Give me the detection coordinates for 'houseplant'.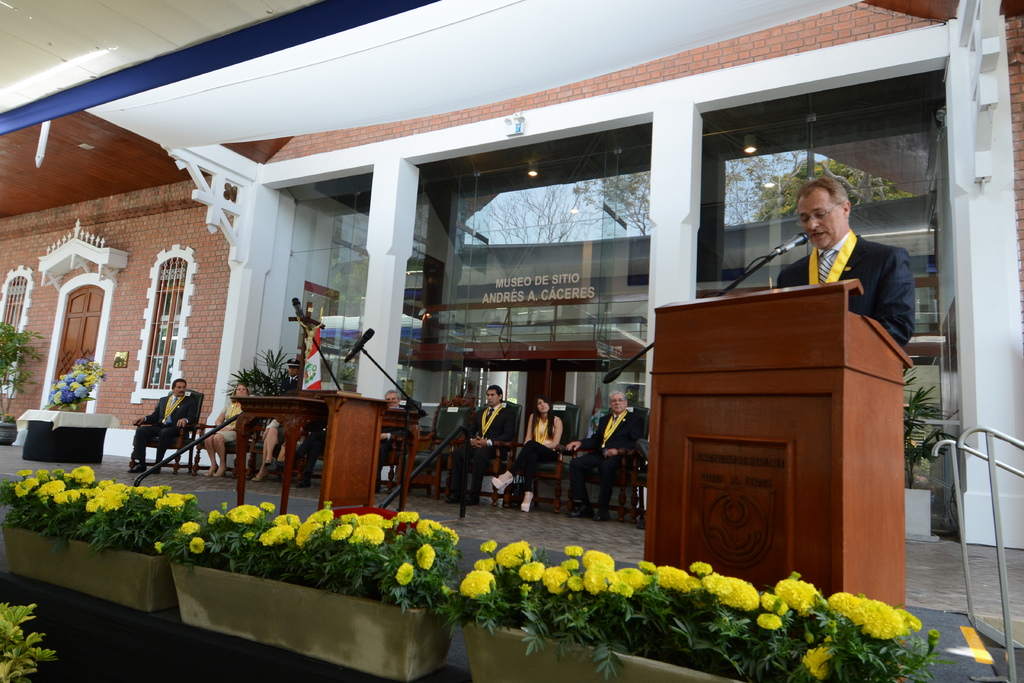
x1=903 y1=384 x2=967 y2=534.
